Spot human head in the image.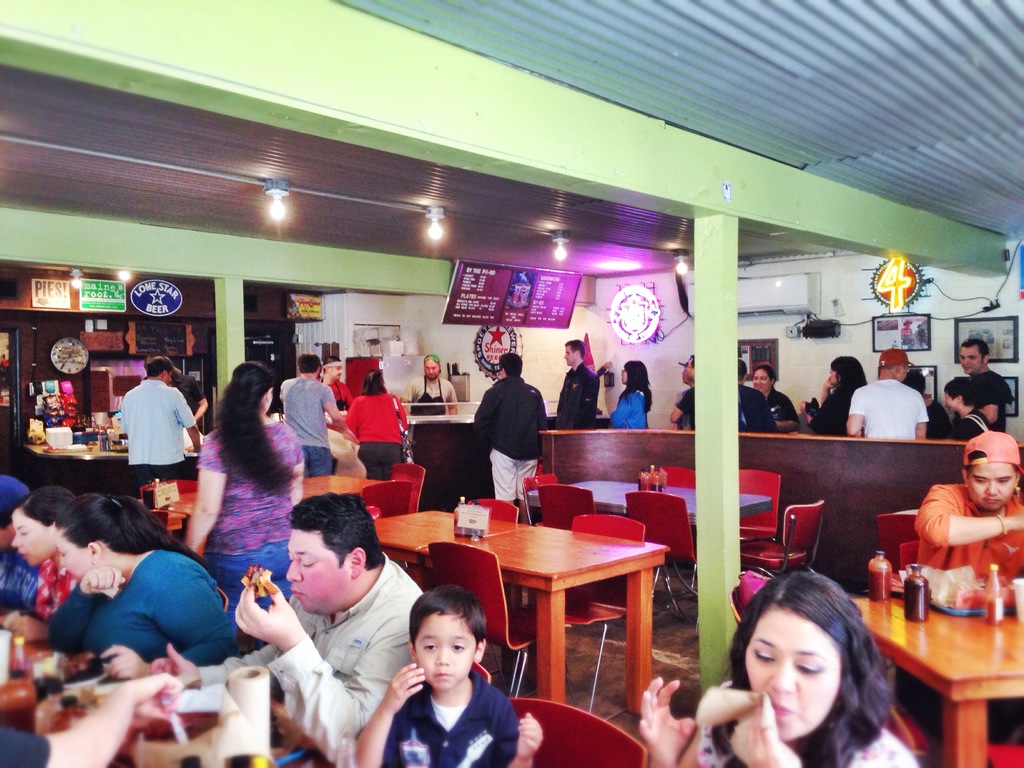
human head found at (x1=956, y1=336, x2=997, y2=376).
